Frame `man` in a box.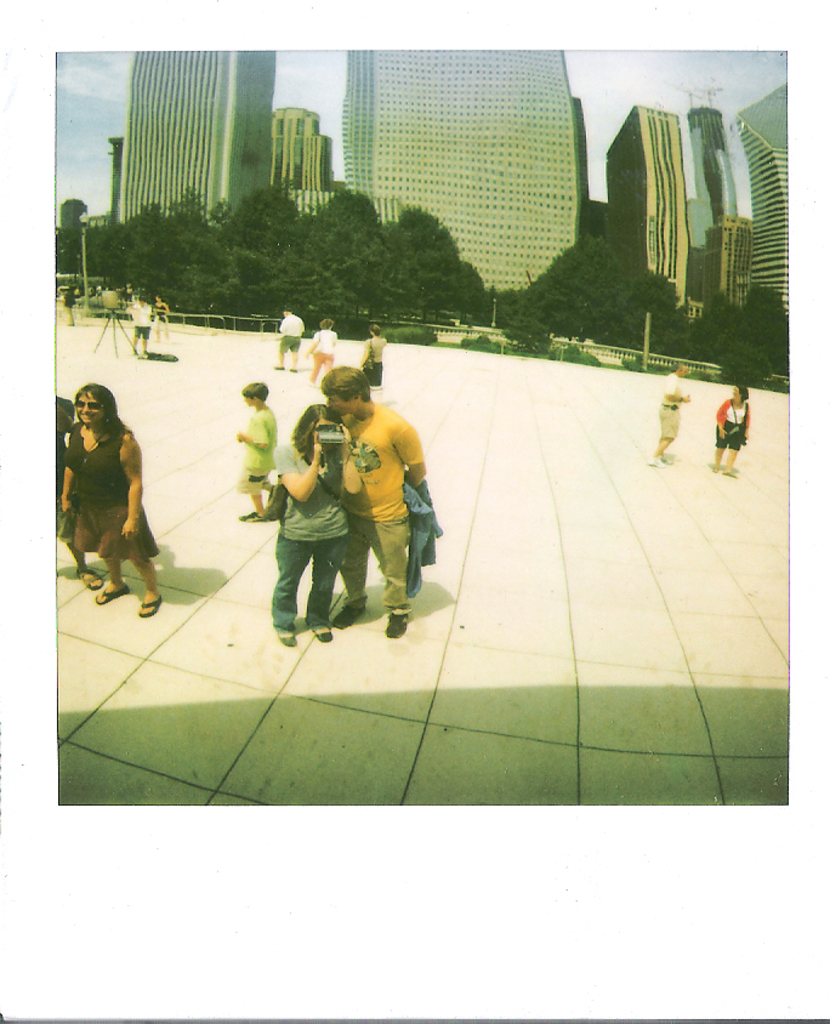
BBox(312, 352, 430, 637).
